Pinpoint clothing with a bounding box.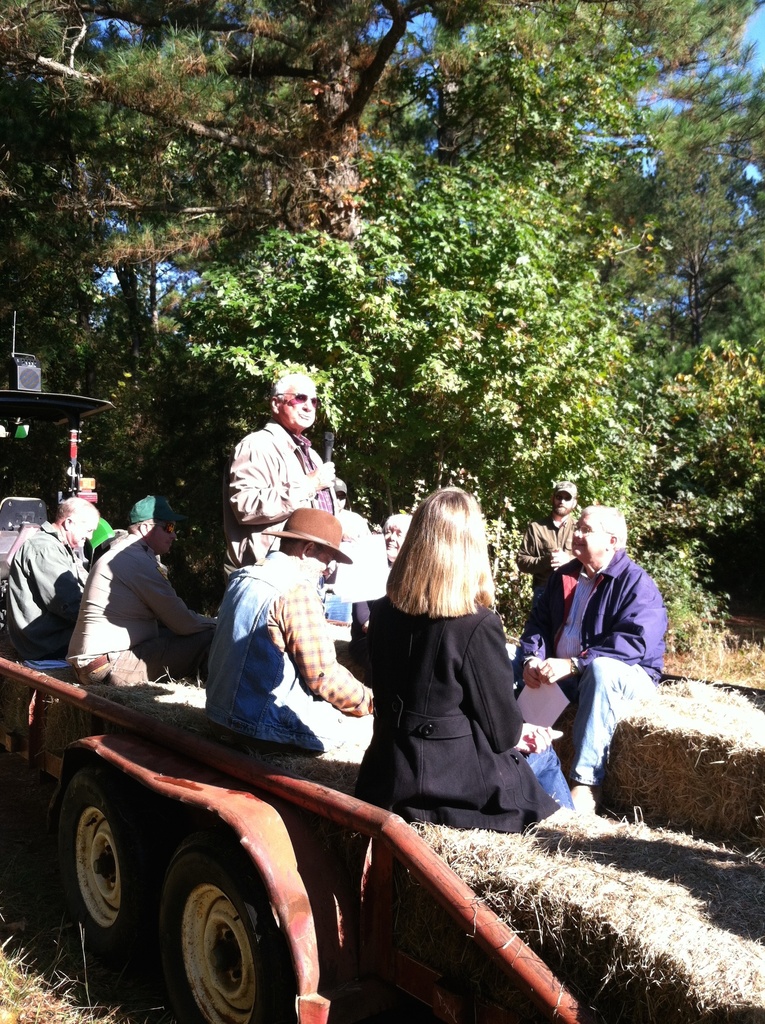
bbox=(224, 414, 346, 579).
